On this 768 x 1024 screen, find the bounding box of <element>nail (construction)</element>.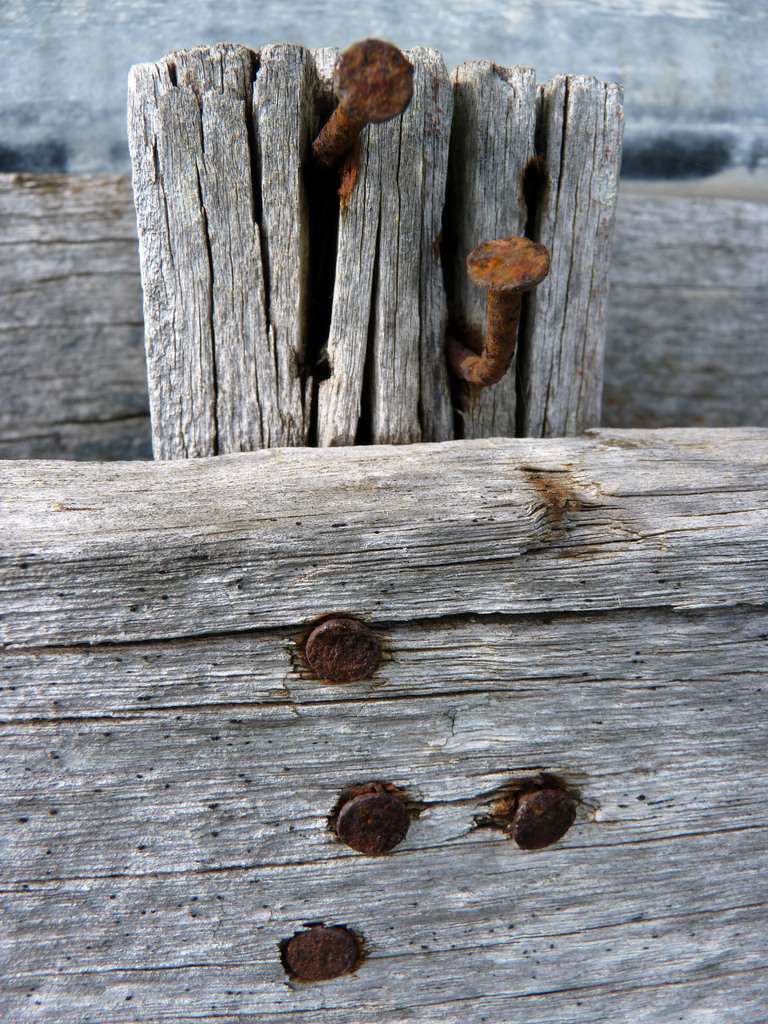
Bounding box: detection(513, 785, 570, 853).
